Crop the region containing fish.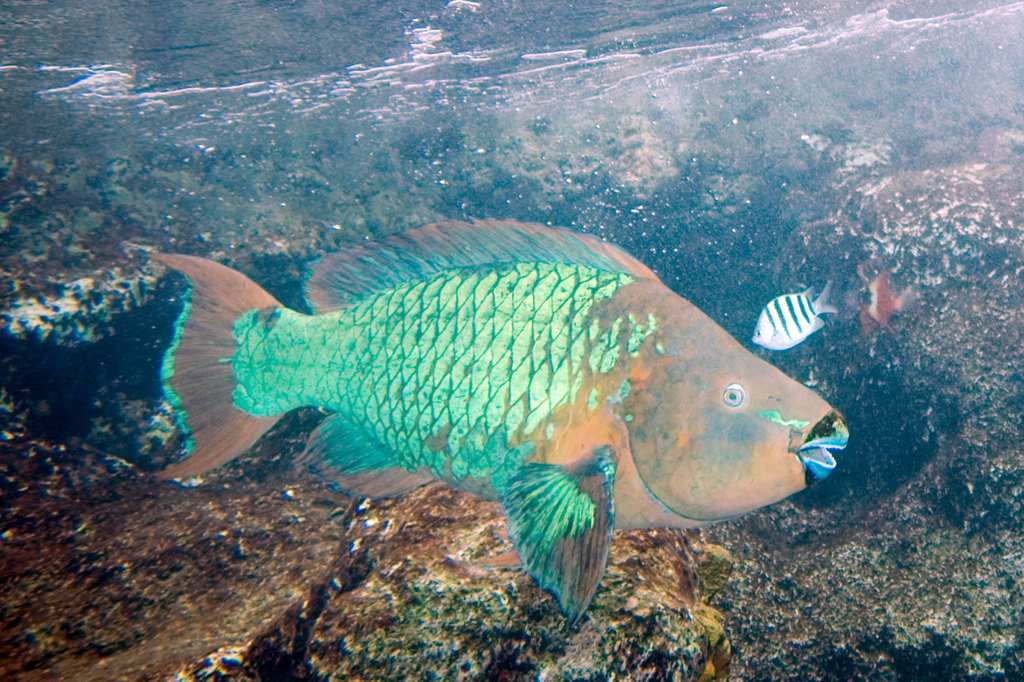
Crop region: select_region(148, 207, 831, 612).
